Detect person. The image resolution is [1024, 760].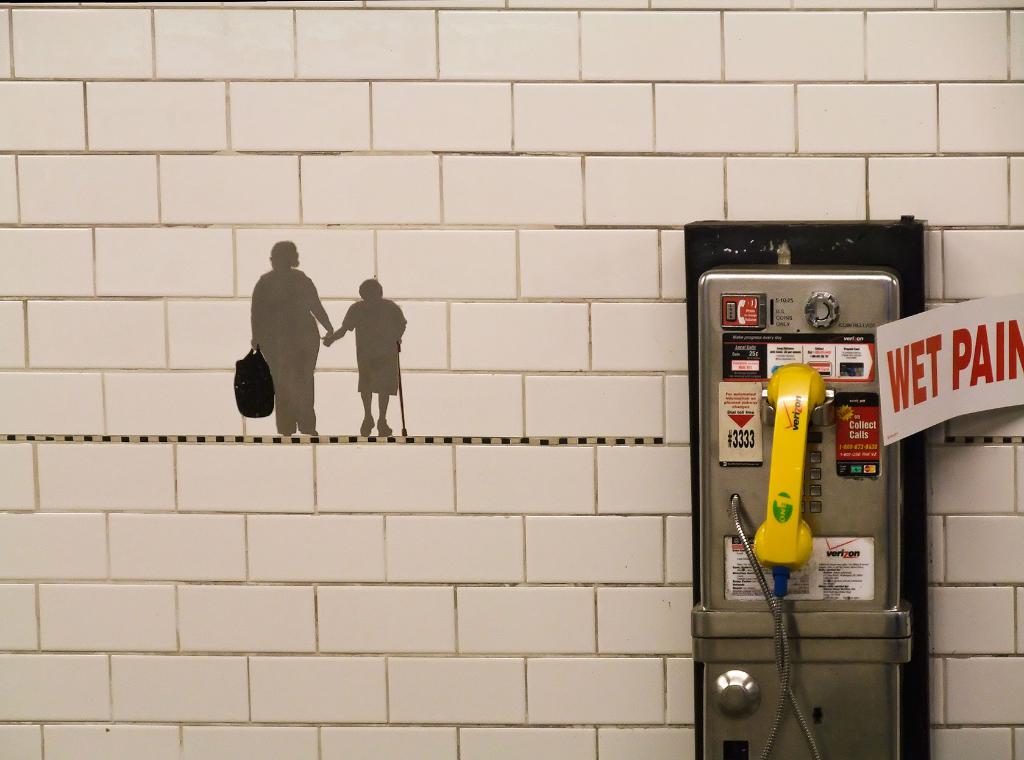
x1=337, y1=266, x2=409, y2=436.
